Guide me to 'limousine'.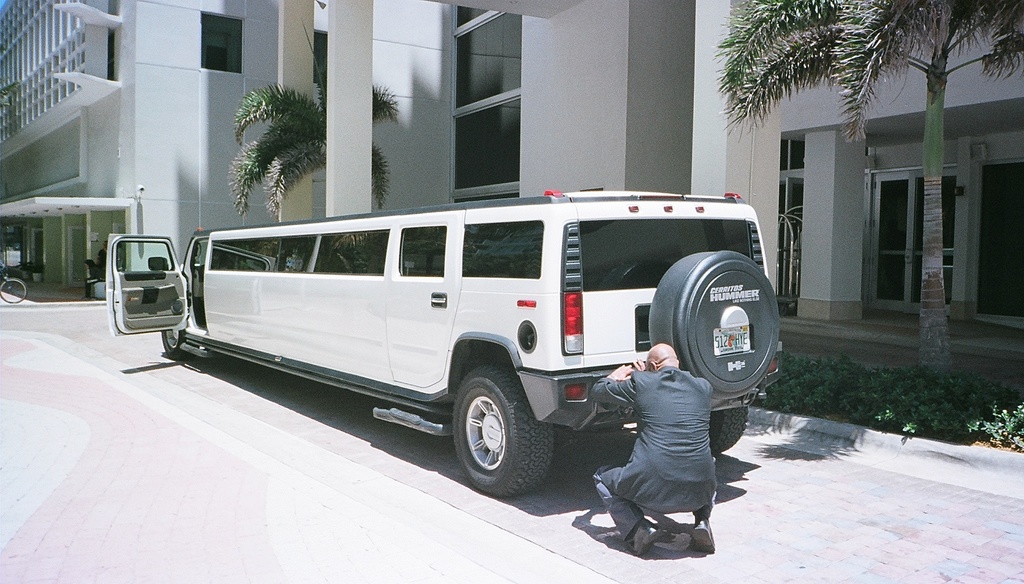
Guidance: l=104, t=189, r=782, b=500.
